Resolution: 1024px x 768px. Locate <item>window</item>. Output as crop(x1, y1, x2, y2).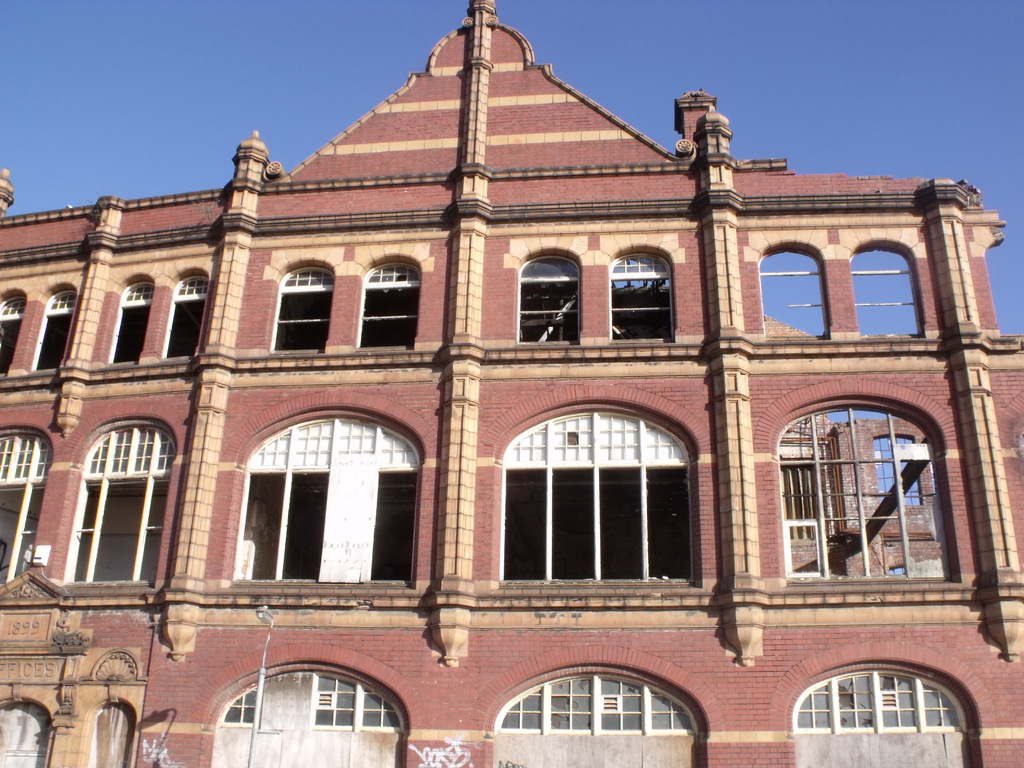
crop(85, 696, 137, 767).
